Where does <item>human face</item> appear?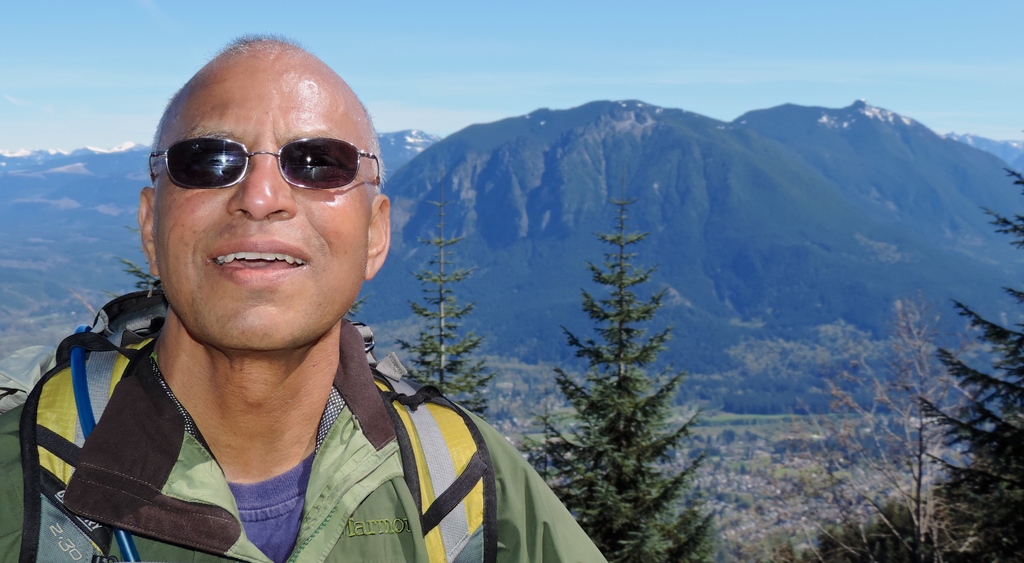
Appears at l=155, t=67, r=372, b=352.
